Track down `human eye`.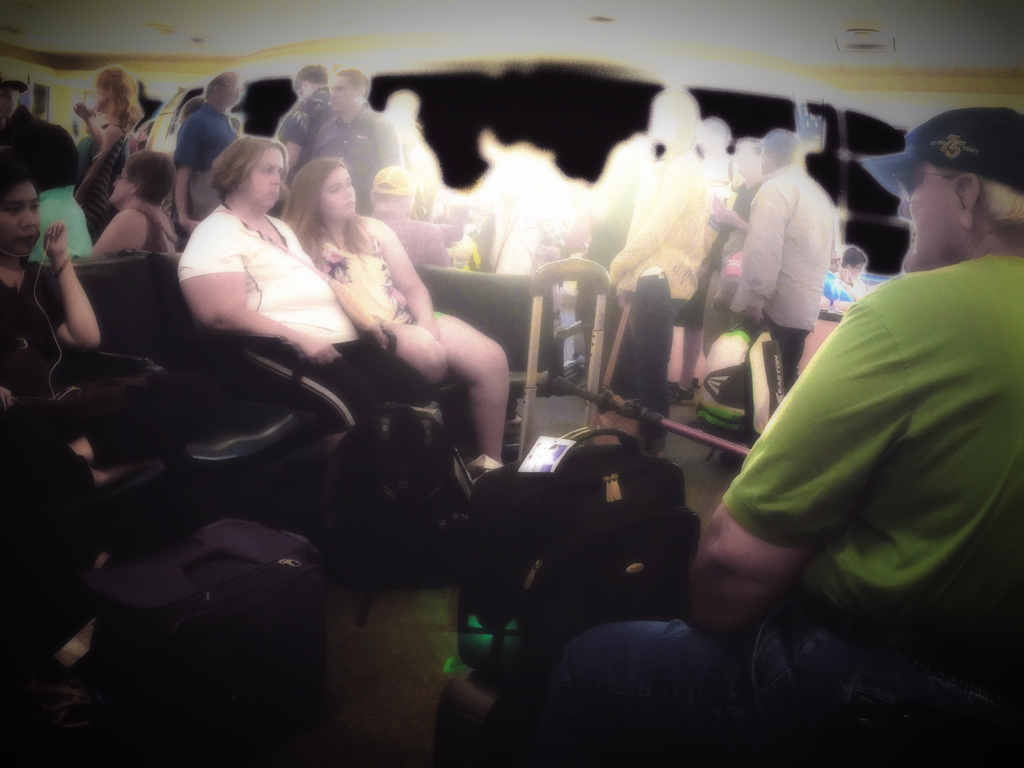
Tracked to left=31, top=198, right=41, bottom=212.
